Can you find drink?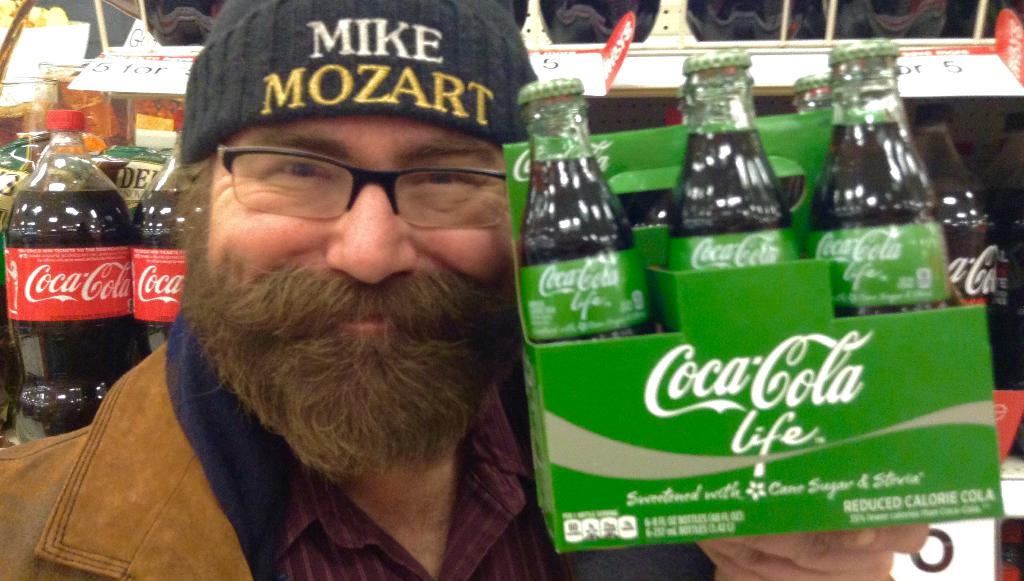
Yes, bounding box: 13 113 131 431.
